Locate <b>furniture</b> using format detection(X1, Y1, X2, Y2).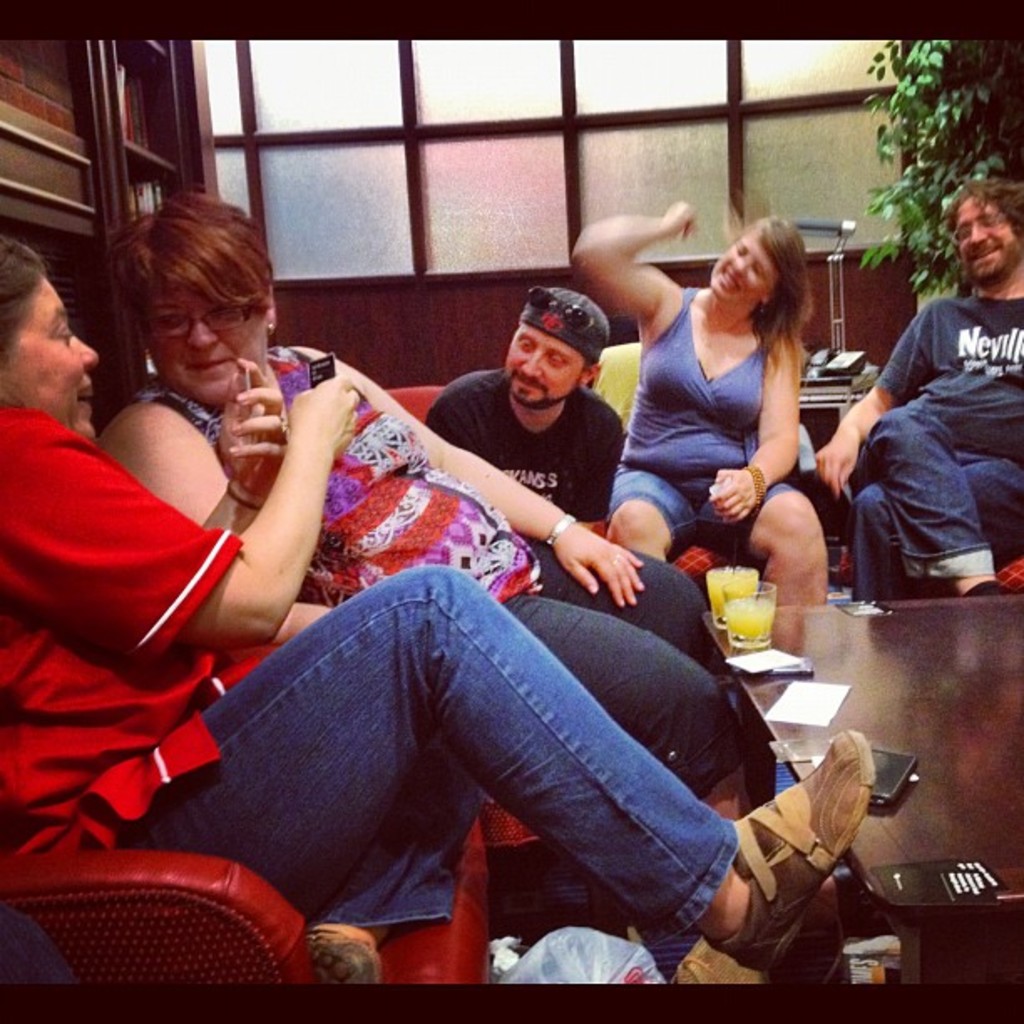
detection(699, 589, 1022, 977).
